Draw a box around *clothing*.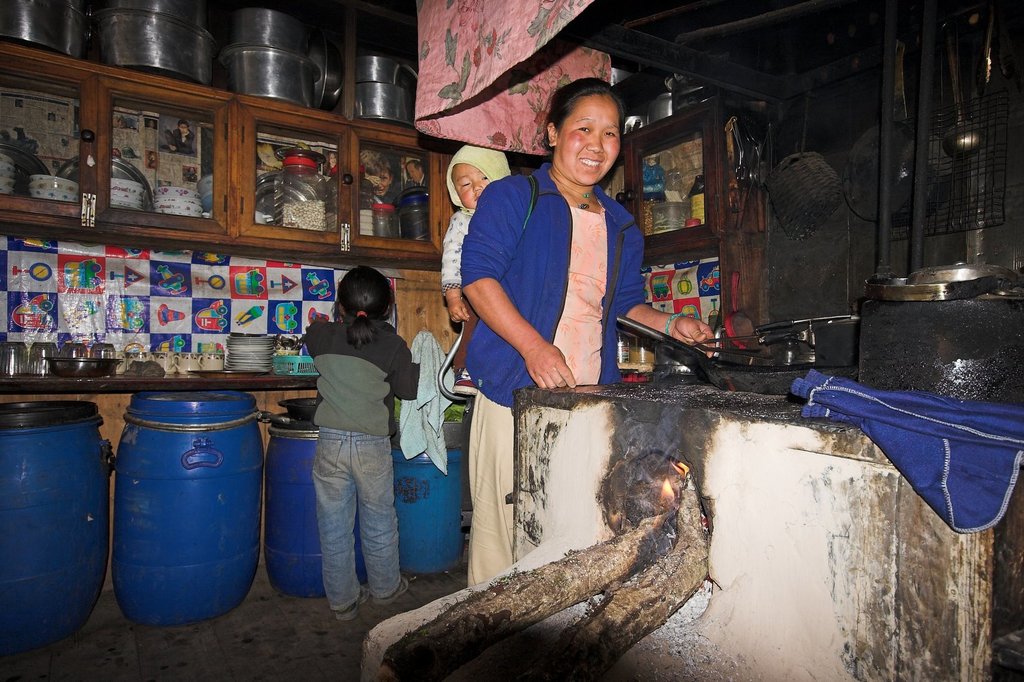
rect(444, 204, 483, 287).
